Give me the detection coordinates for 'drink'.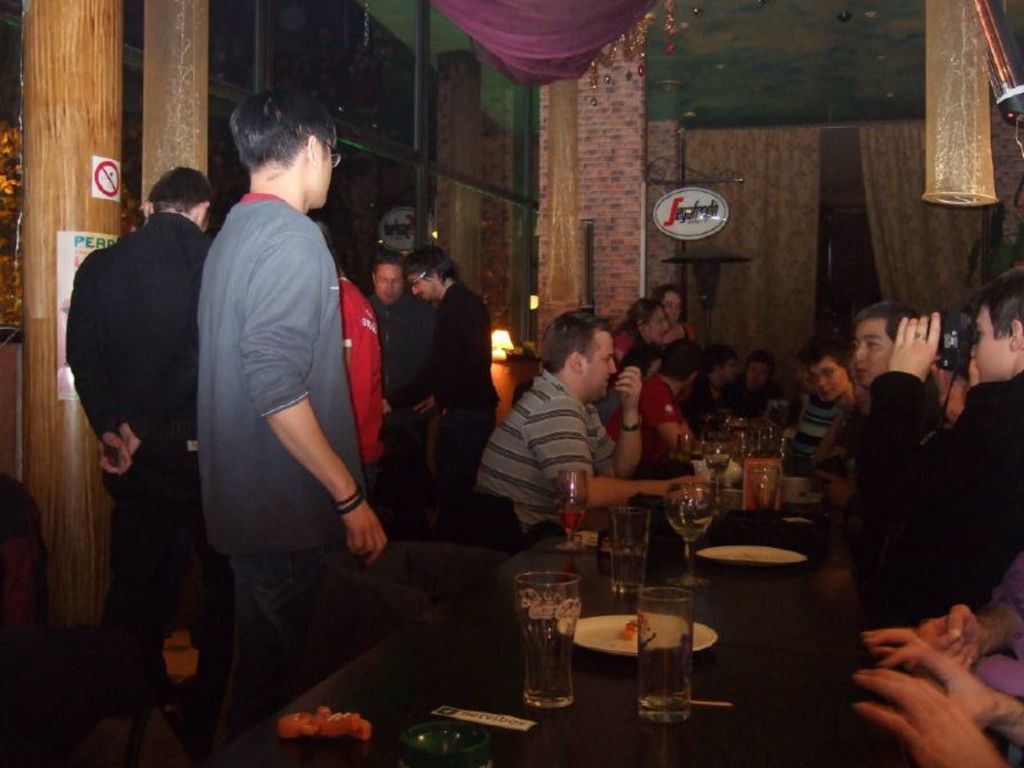
554/508/588/531.
